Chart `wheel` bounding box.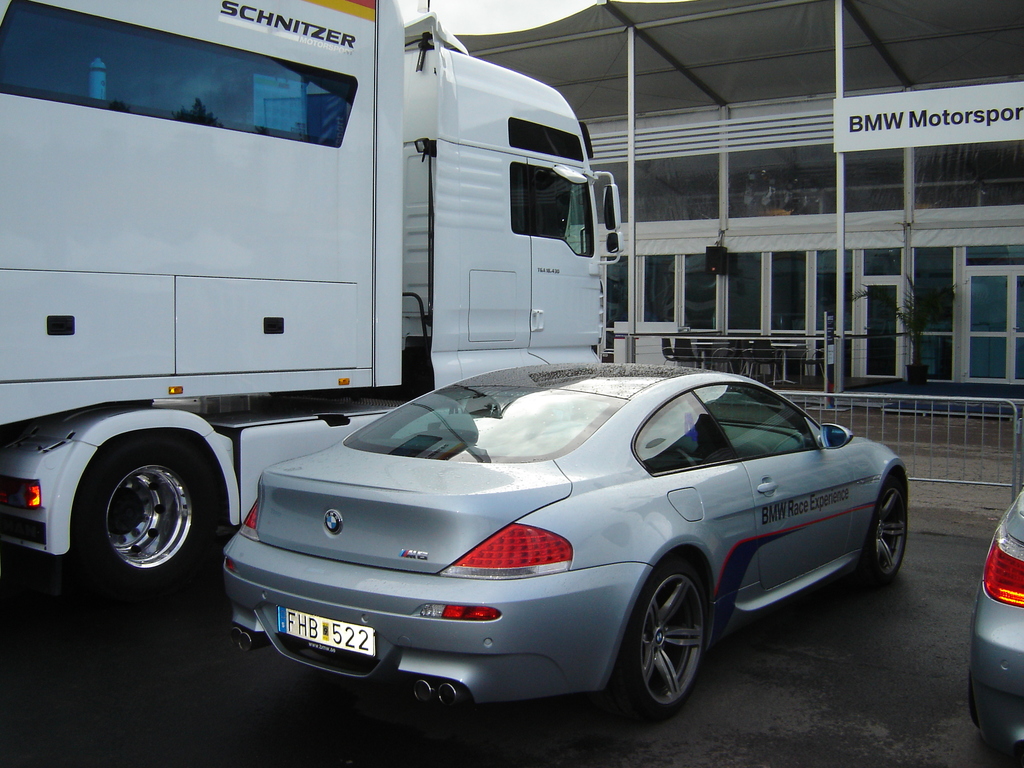
Charted: <bbox>625, 581, 716, 716</bbox>.
